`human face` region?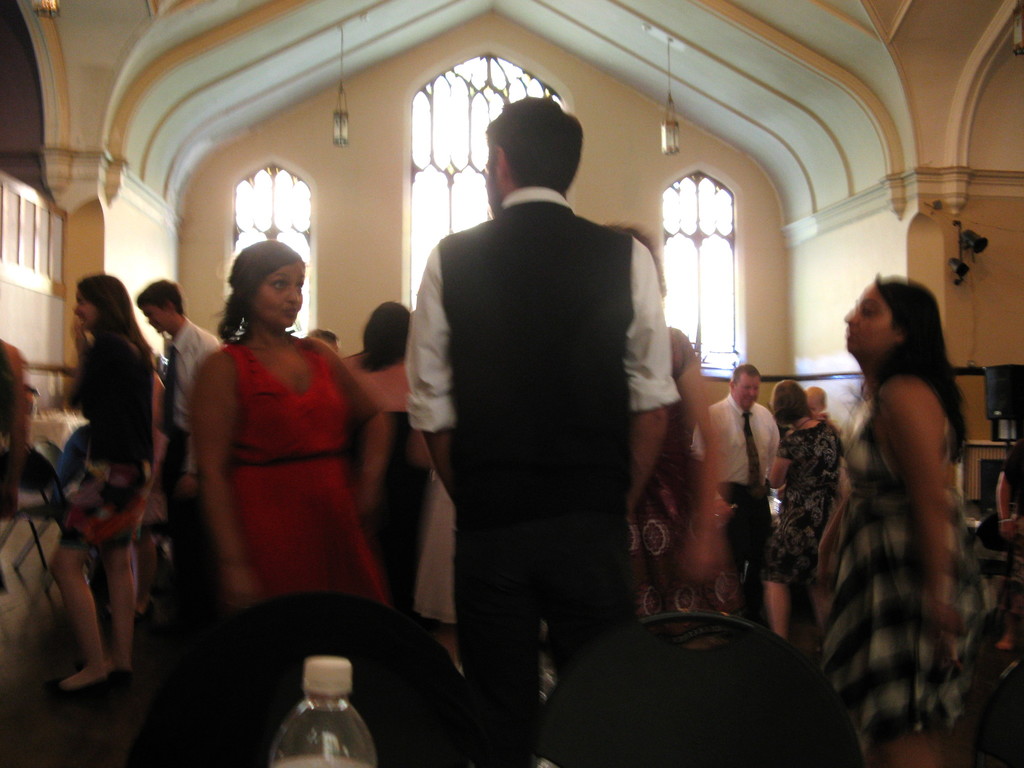
70/287/99/329
